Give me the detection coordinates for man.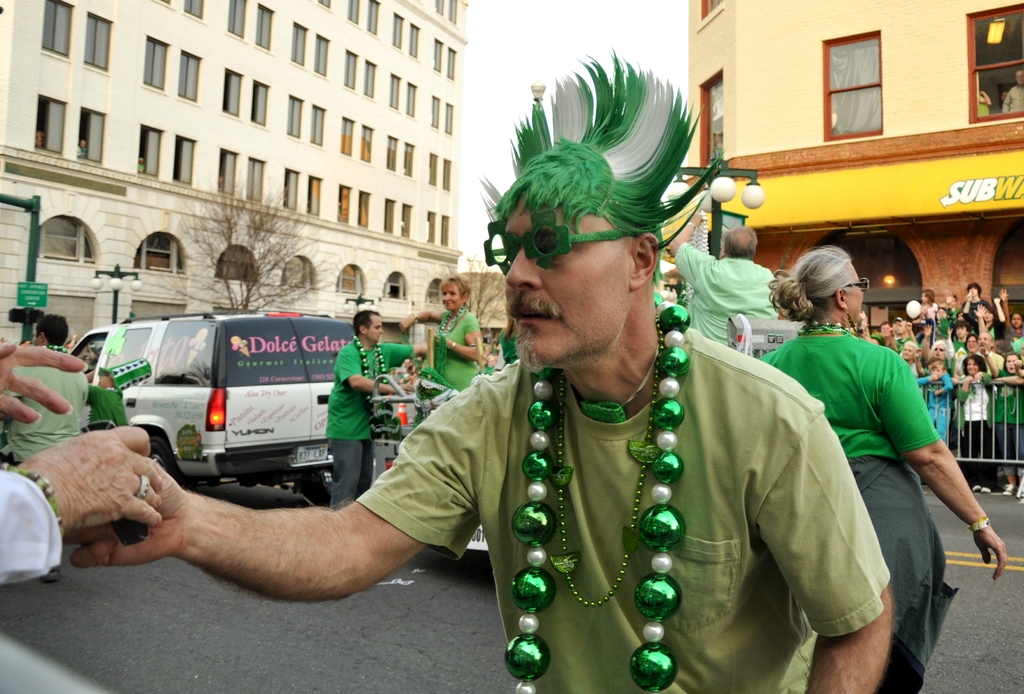
<bbox>974, 331, 1005, 376</bbox>.
